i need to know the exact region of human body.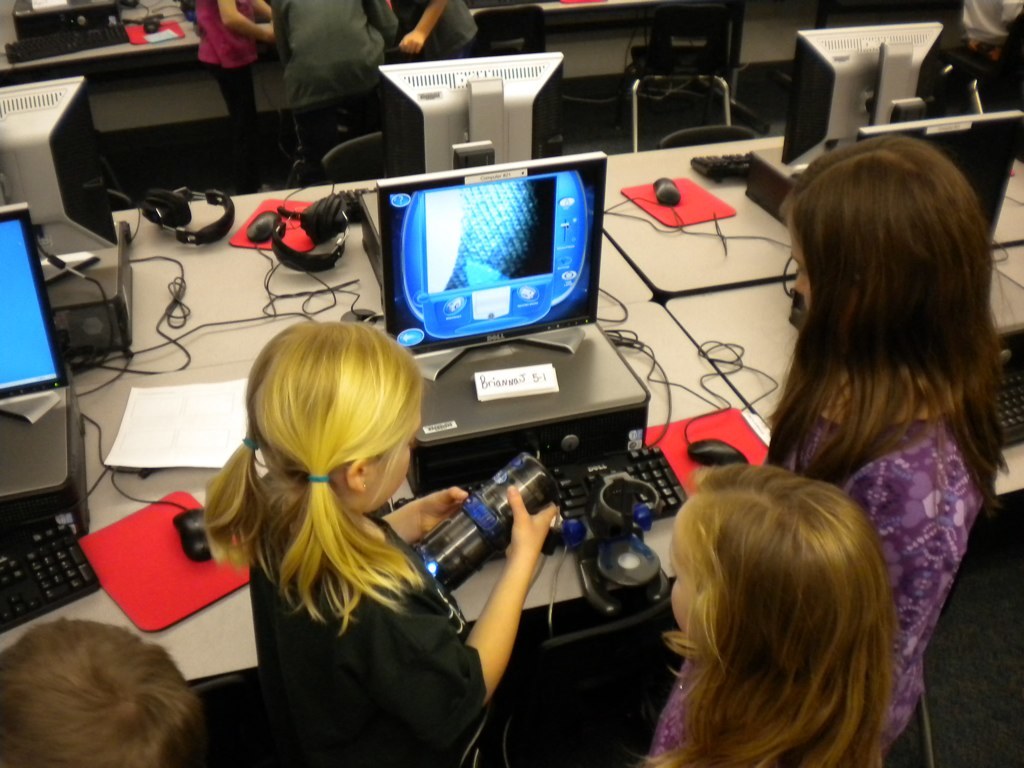
Region: (762, 132, 1007, 767).
